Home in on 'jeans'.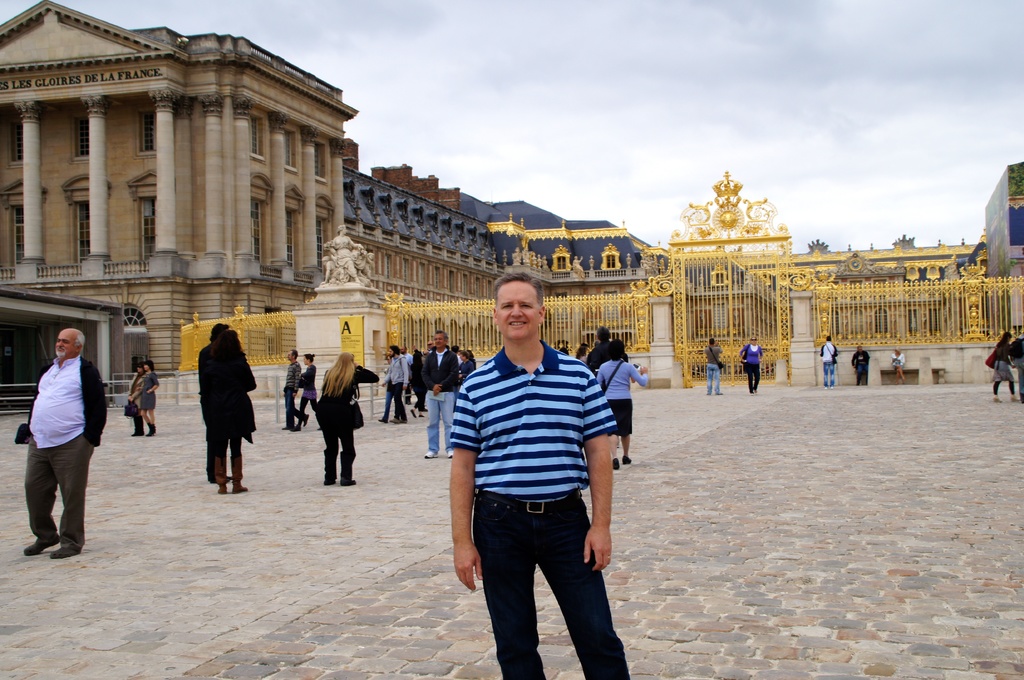
Homed in at {"x1": 428, "y1": 391, "x2": 452, "y2": 454}.
